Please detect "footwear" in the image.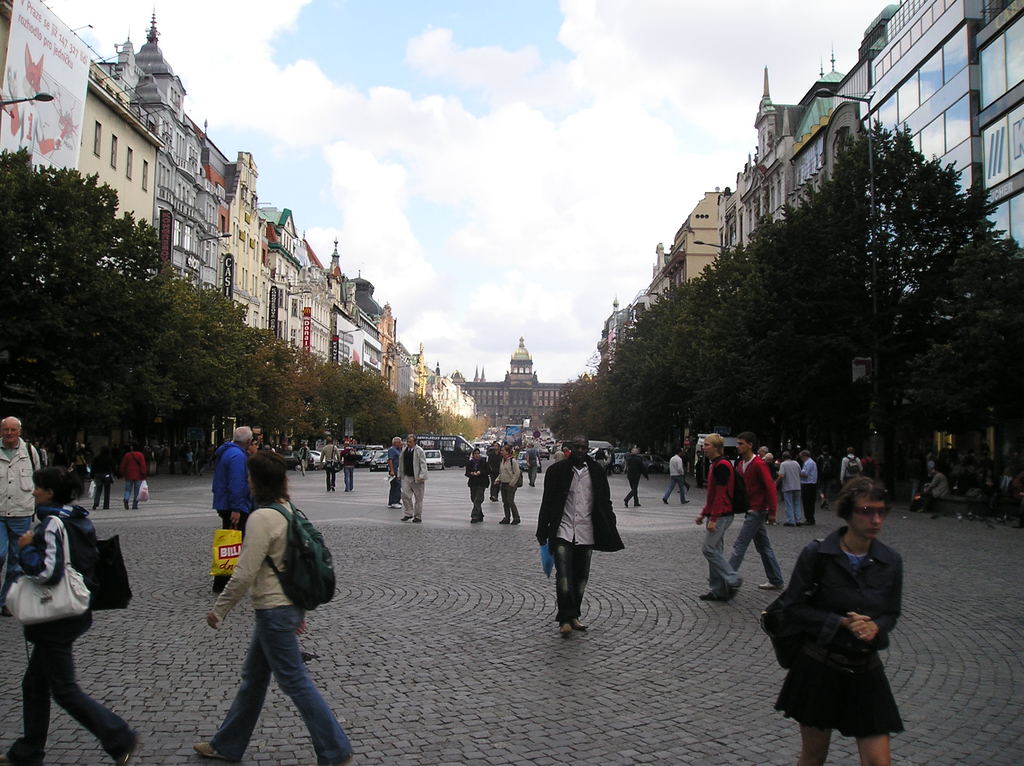
(572,616,591,631).
